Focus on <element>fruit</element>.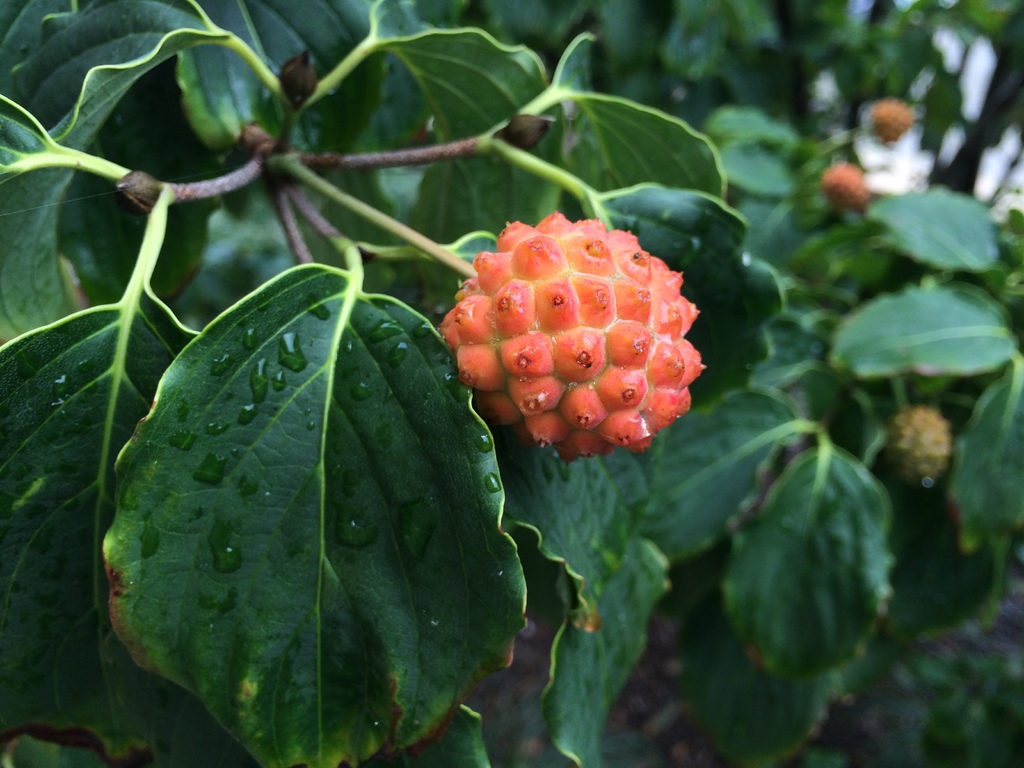
Focused at x1=890 y1=405 x2=952 y2=479.
